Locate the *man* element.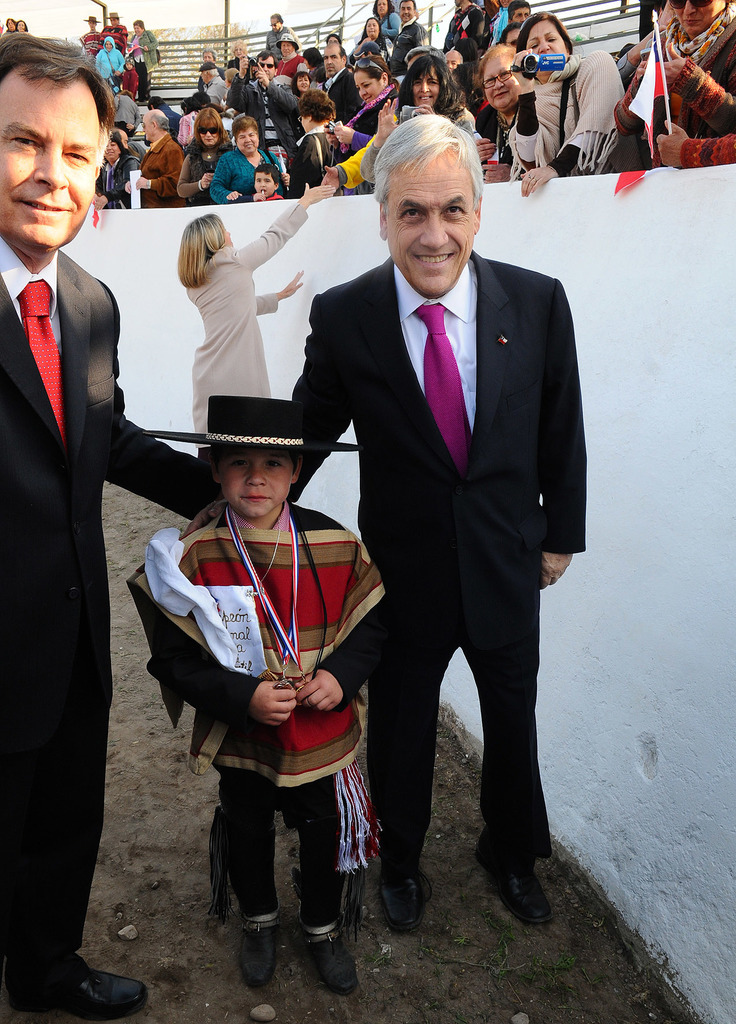
Element bbox: crop(505, 0, 536, 22).
